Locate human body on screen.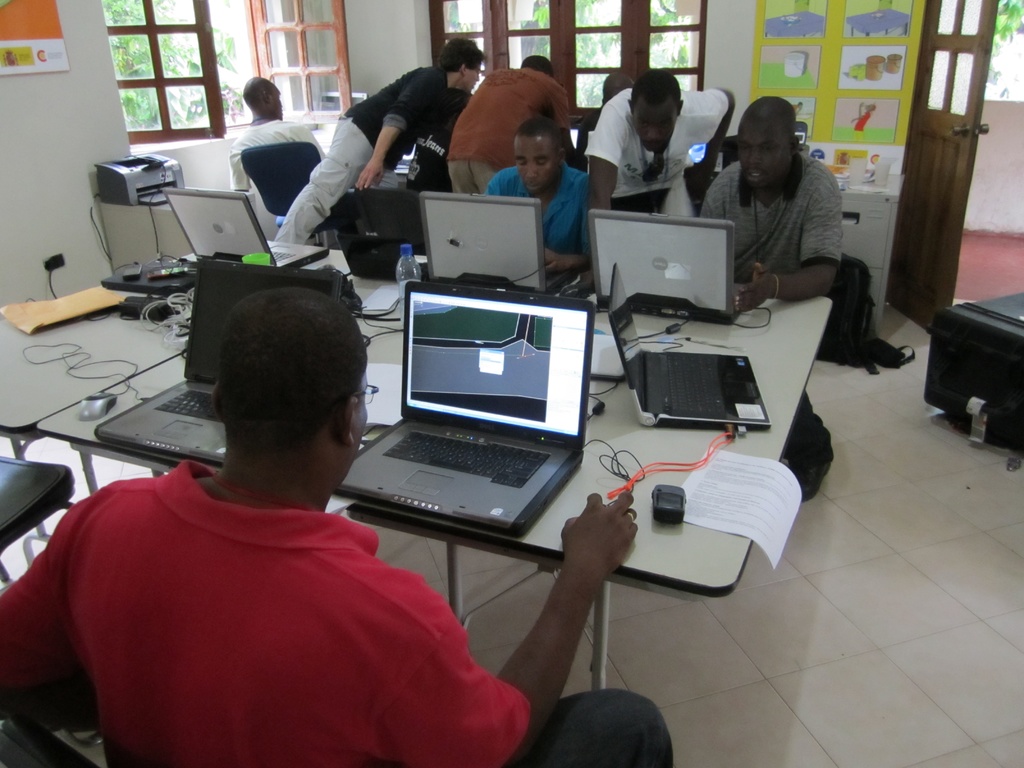
On screen at <bbox>225, 74, 323, 198</bbox>.
